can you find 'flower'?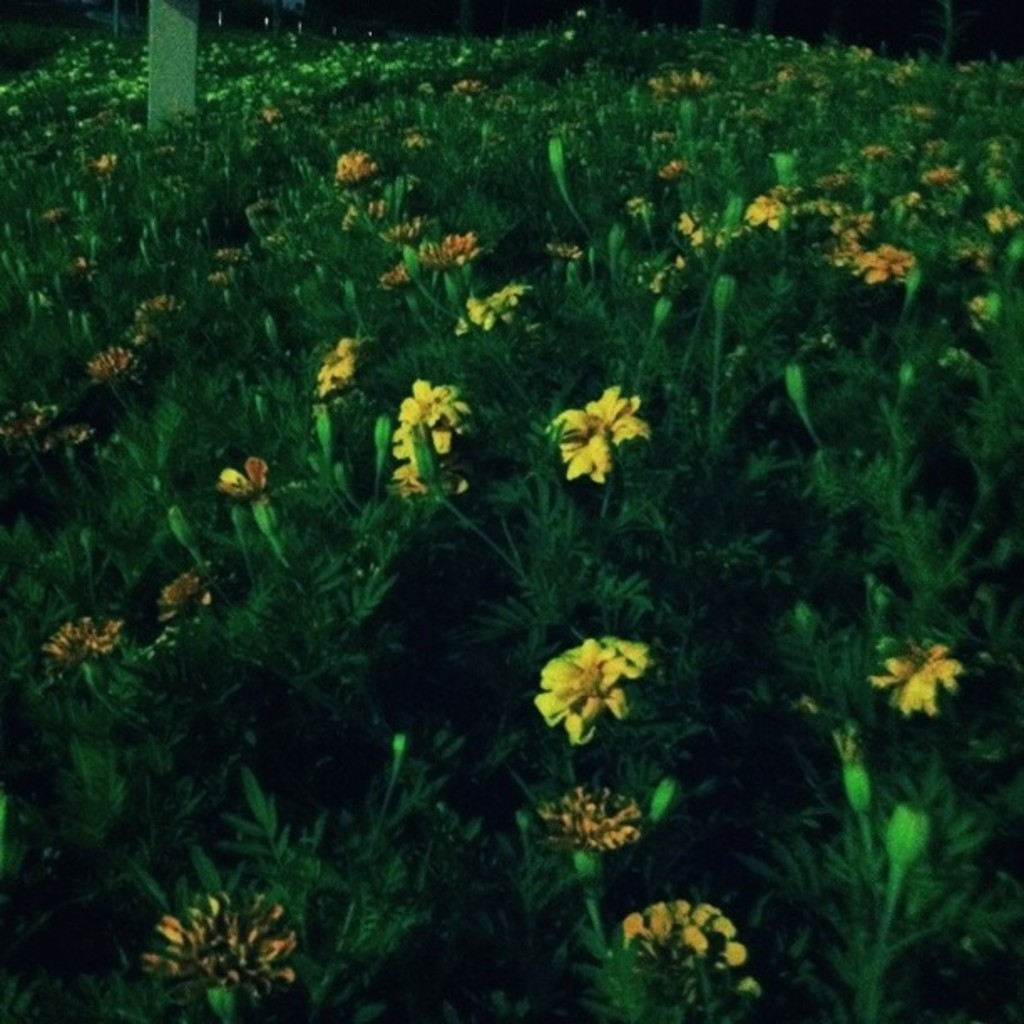
Yes, bounding box: BBox(221, 457, 279, 495).
